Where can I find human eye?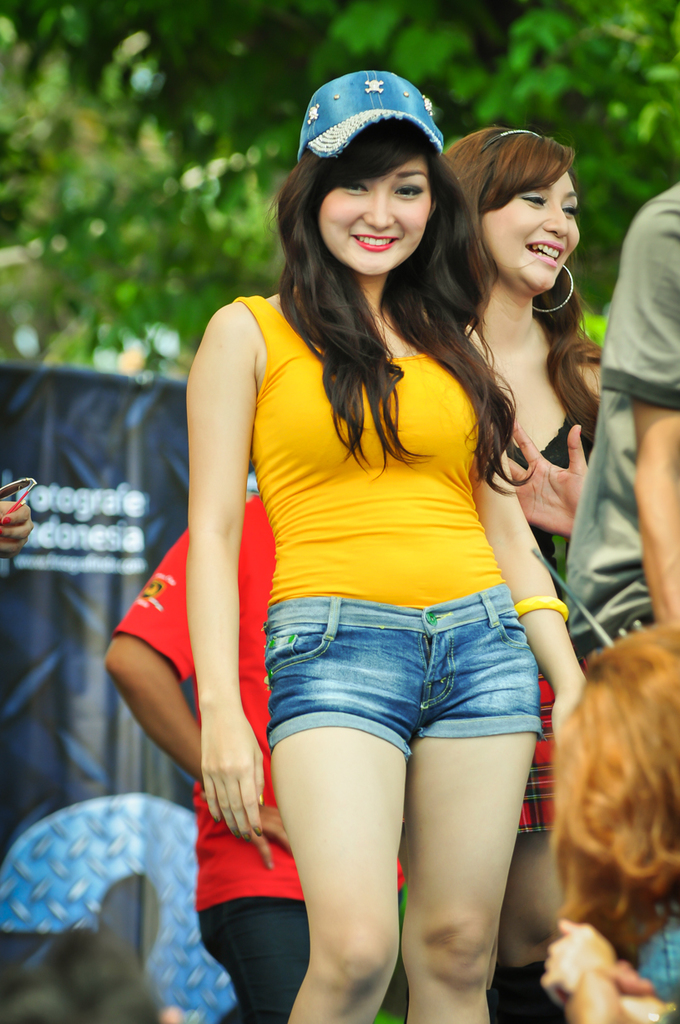
You can find it at (335,180,370,194).
